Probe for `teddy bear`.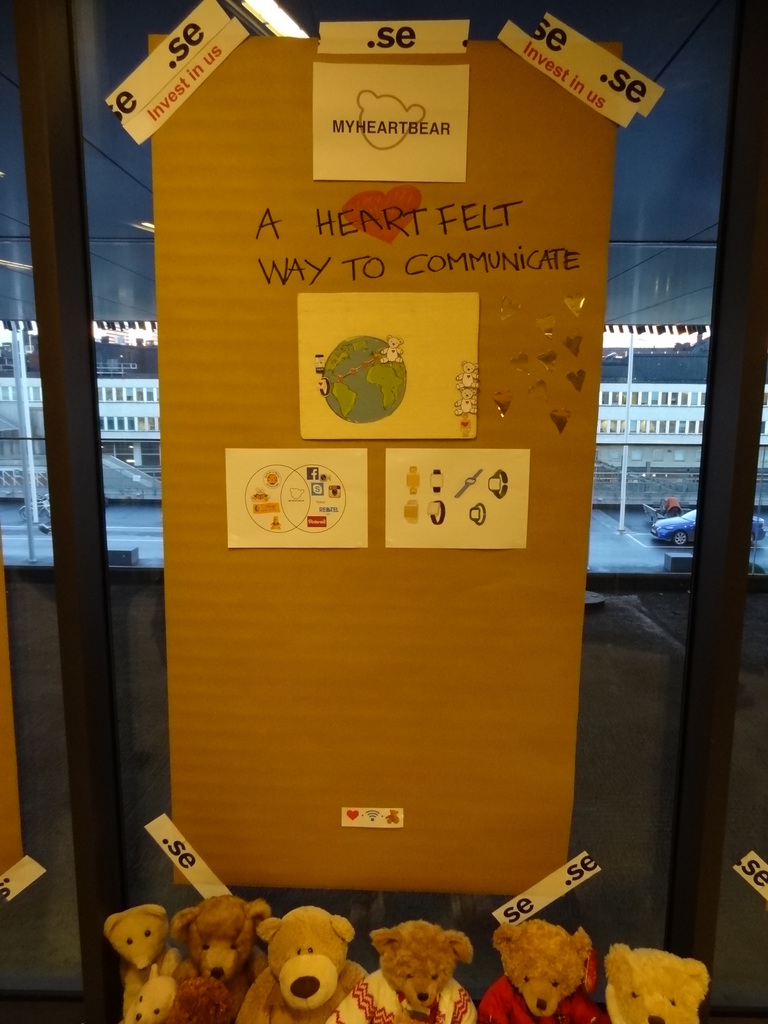
Probe result: x1=155, y1=892, x2=274, y2=1023.
